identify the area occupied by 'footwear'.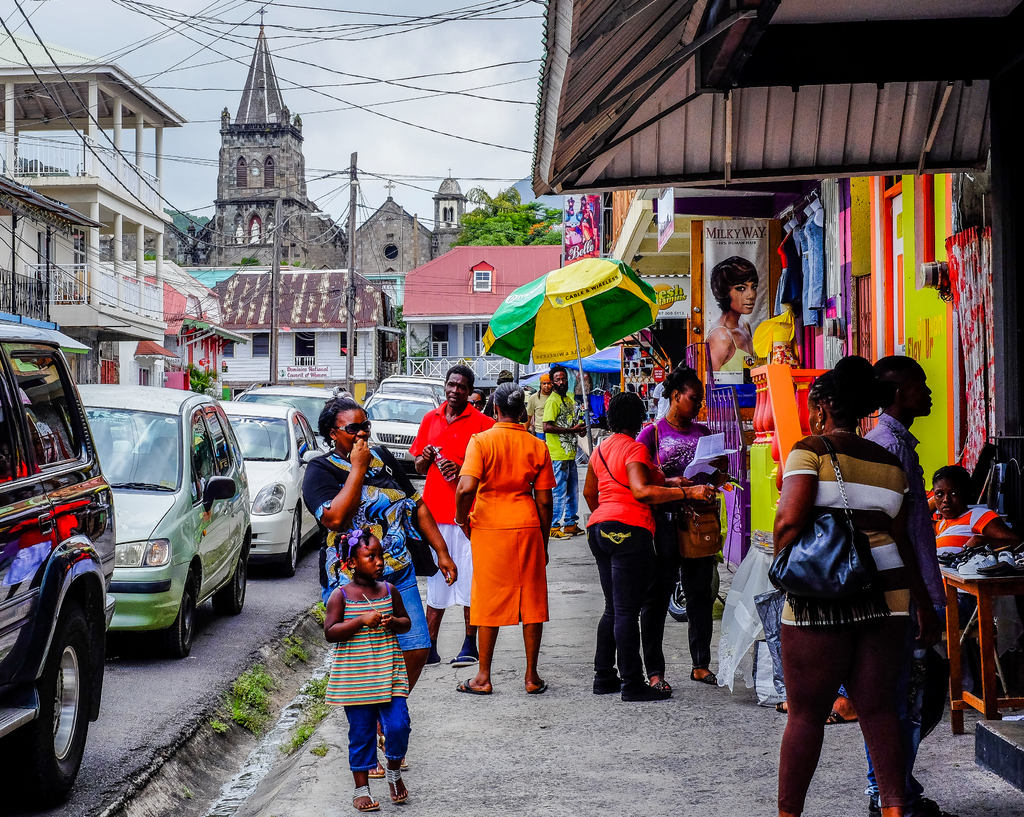
Area: <region>387, 771, 410, 804</region>.
